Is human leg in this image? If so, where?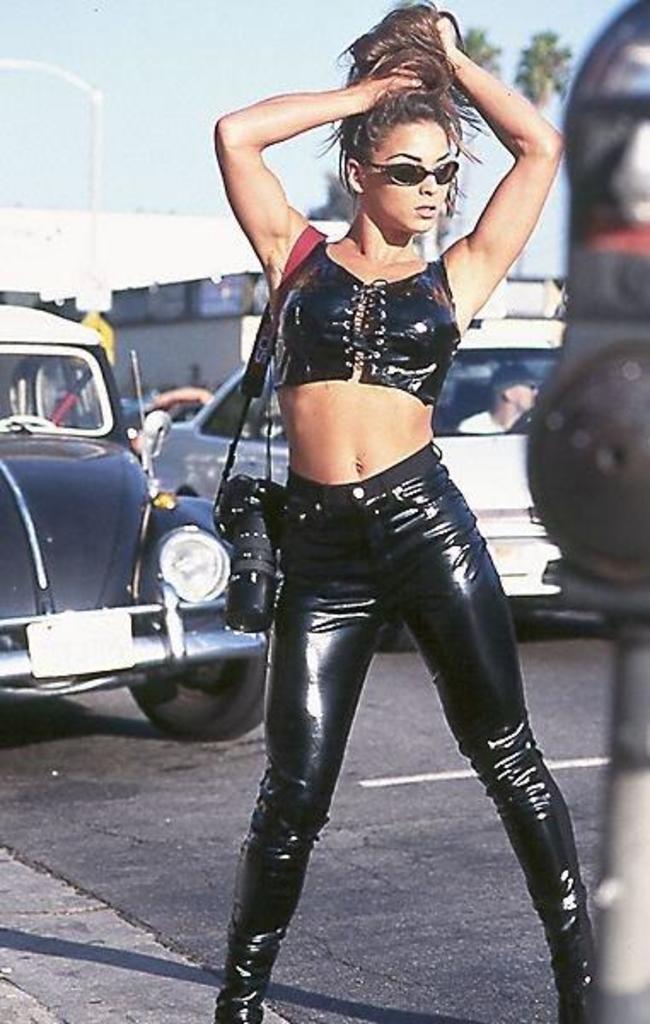
Yes, at bbox(365, 451, 597, 1022).
